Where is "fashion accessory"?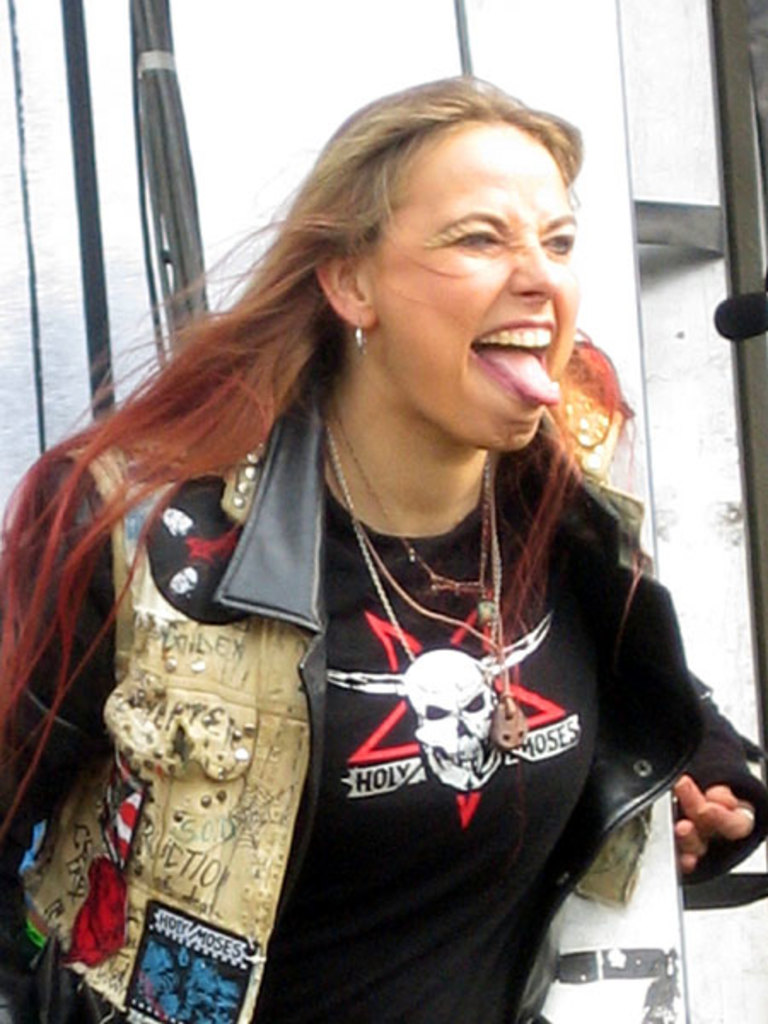
{"left": 340, "top": 483, "right": 505, "bottom": 683}.
